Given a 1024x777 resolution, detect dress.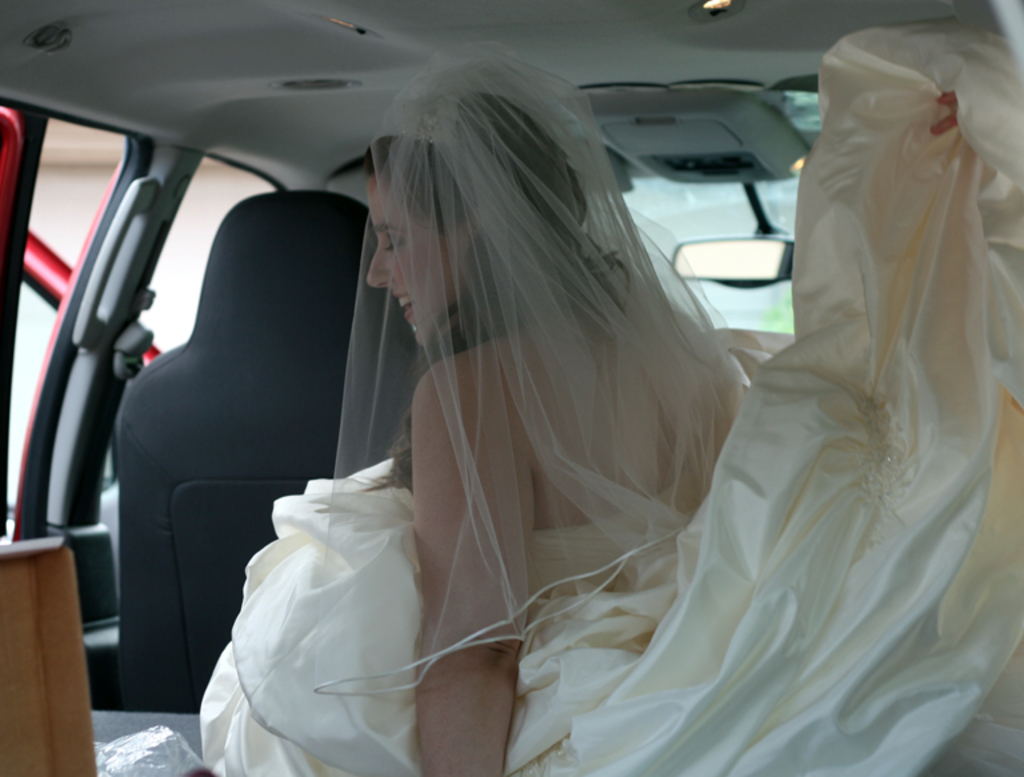
left=197, top=15, right=1023, bottom=776.
